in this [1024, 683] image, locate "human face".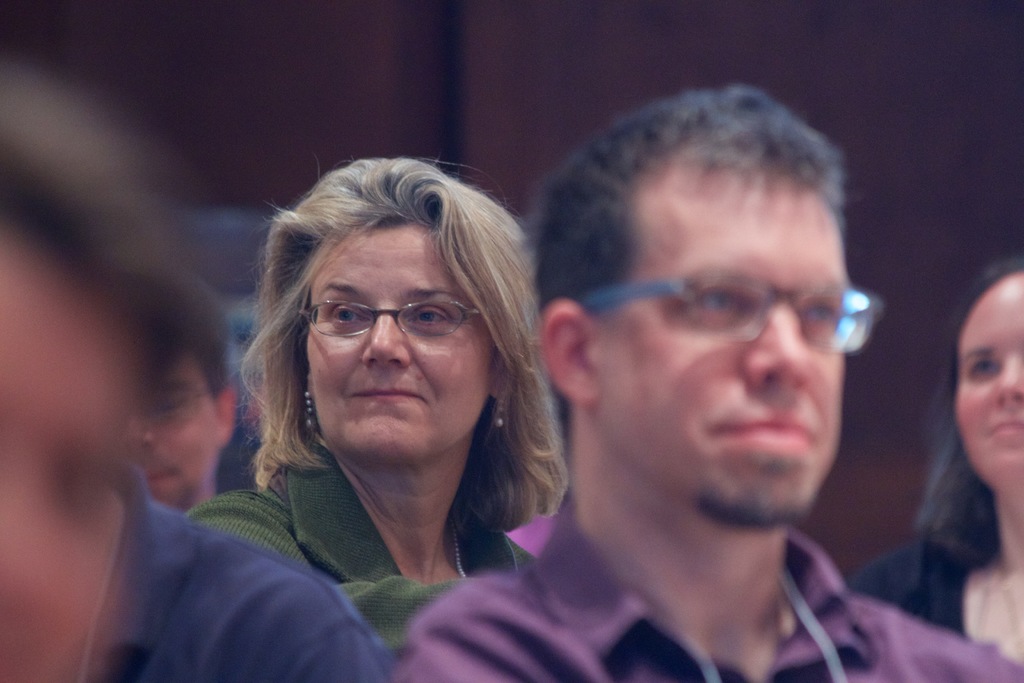
Bounding box: bbox=(955, 273, 1023, 478).
